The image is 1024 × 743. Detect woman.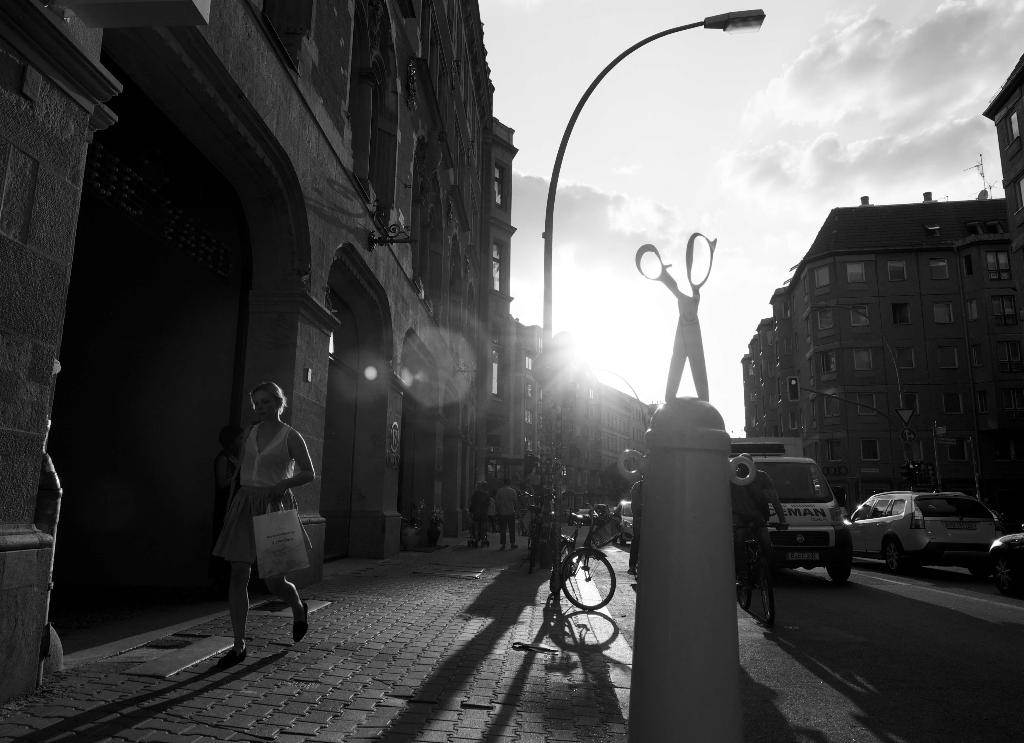
Detection: x1=470, y1=479, x2=488, y2=543.
